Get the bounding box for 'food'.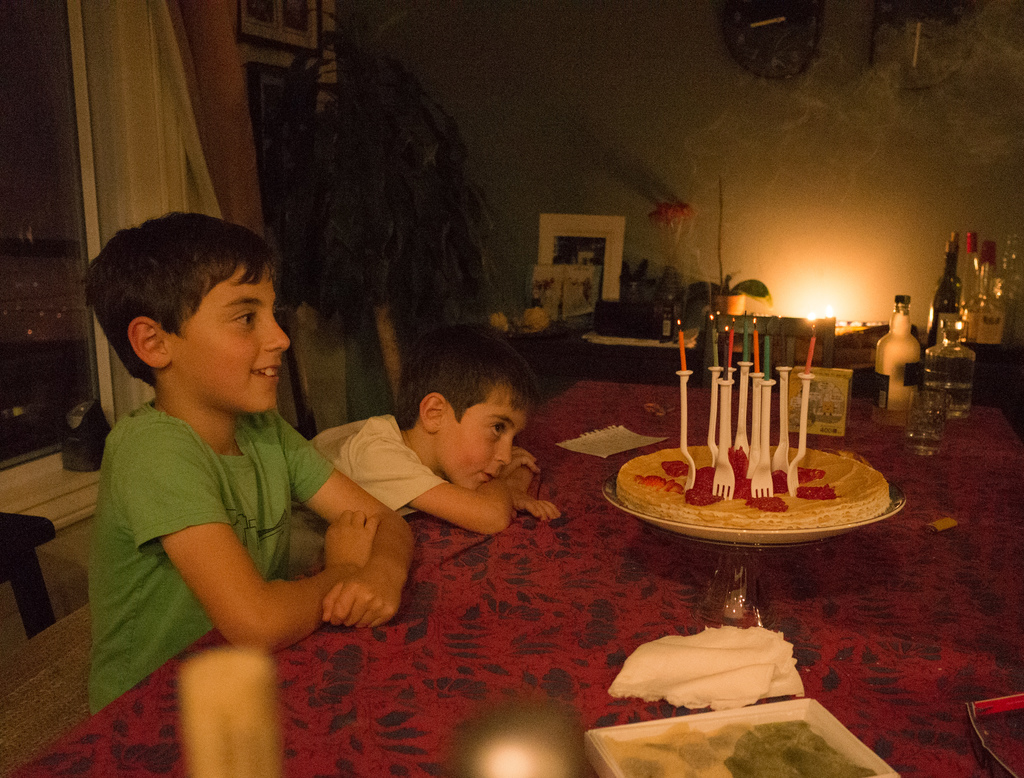
BBox(609, 619, 836, 720).
